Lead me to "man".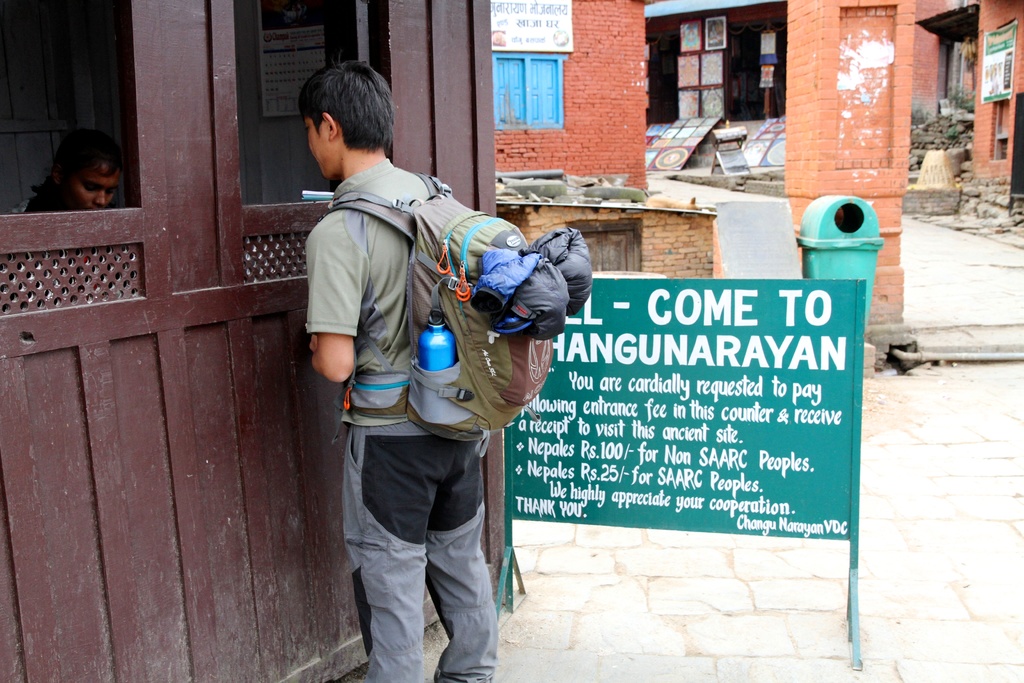
Lead to bbox(298, 57, 515, 682).
